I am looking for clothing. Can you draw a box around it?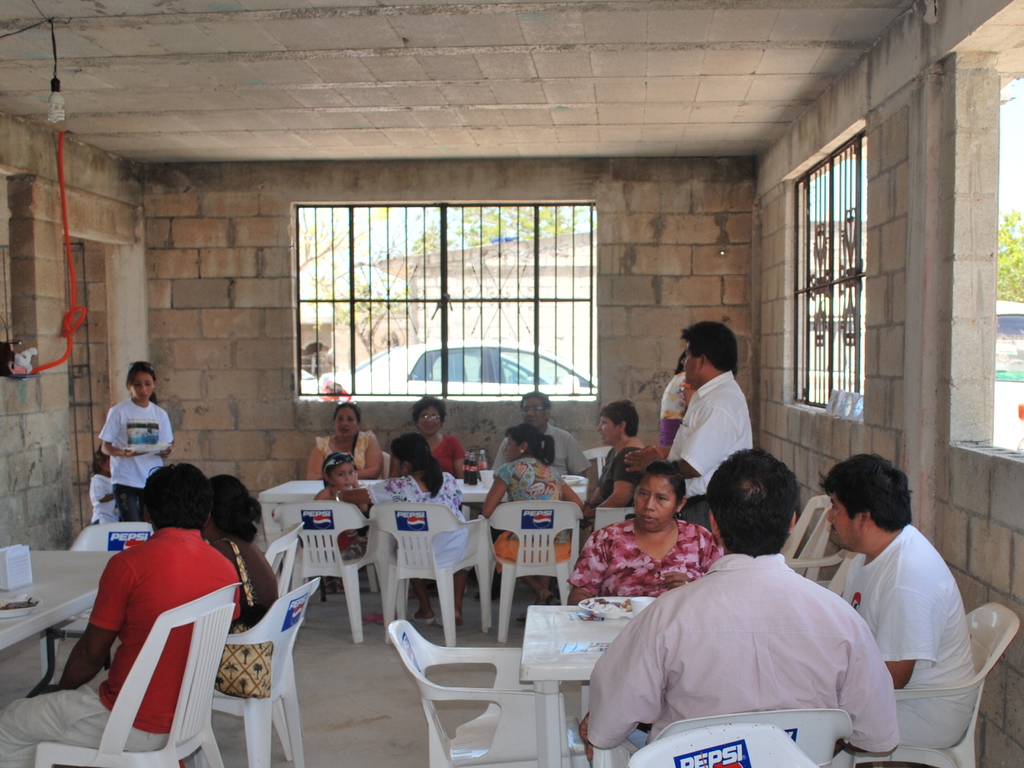
Sure, the bounding box is detection(840, 521, 973, 767).
